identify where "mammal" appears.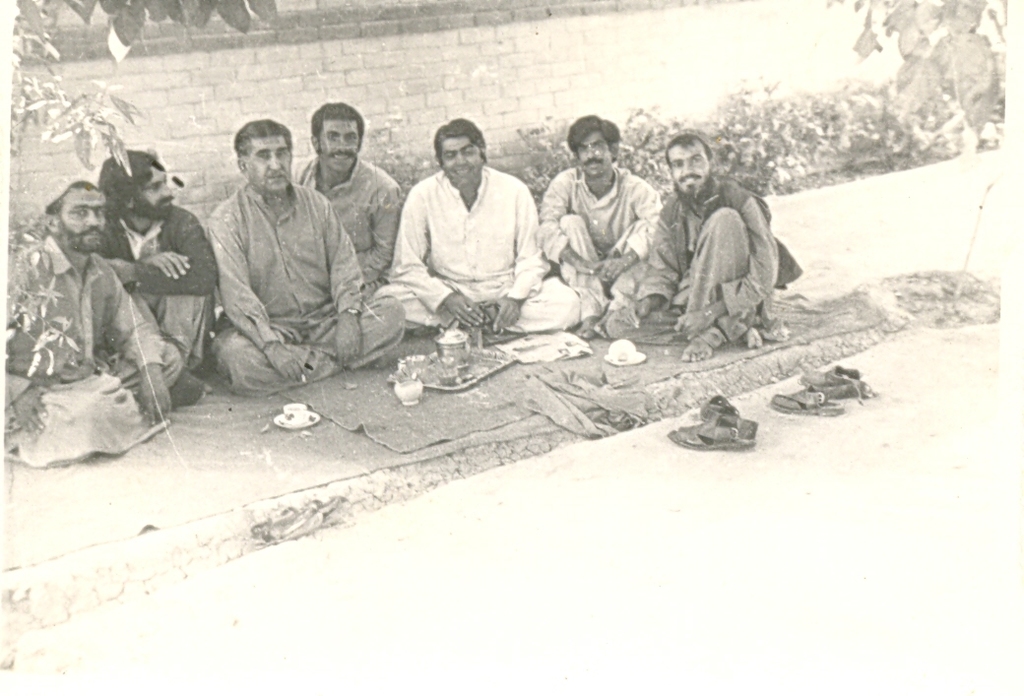
Appears at [left=538, top=110, right=654, bottom=340].
